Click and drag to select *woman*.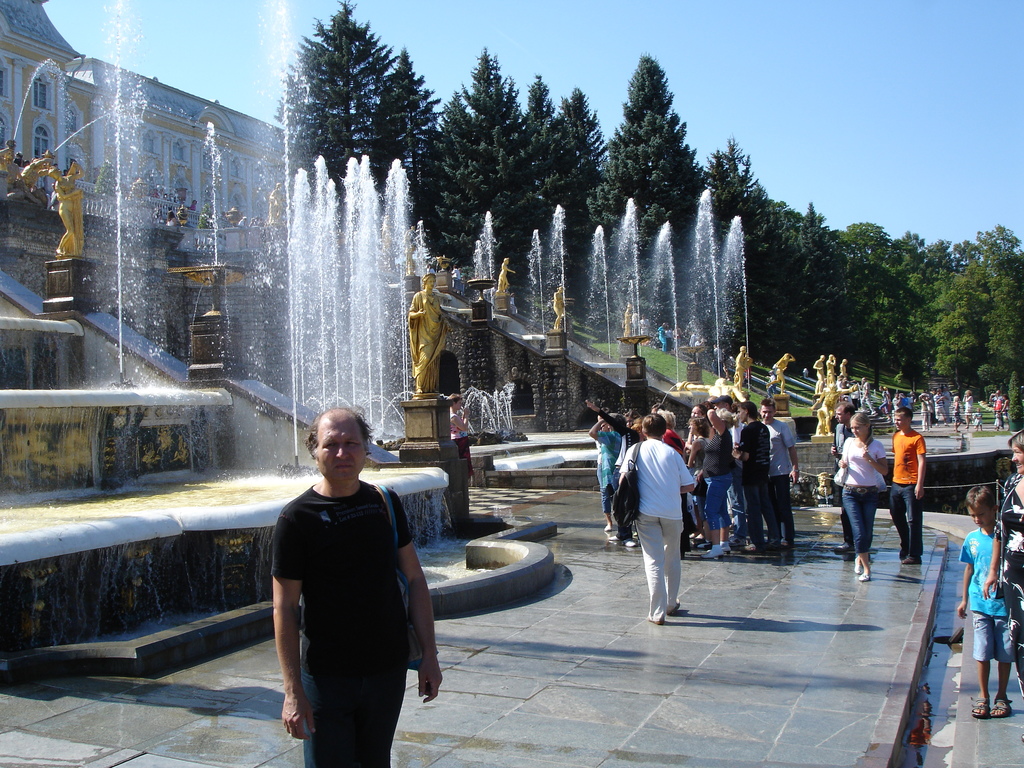
Selection: bbox=(662, 409, 686, 465).
